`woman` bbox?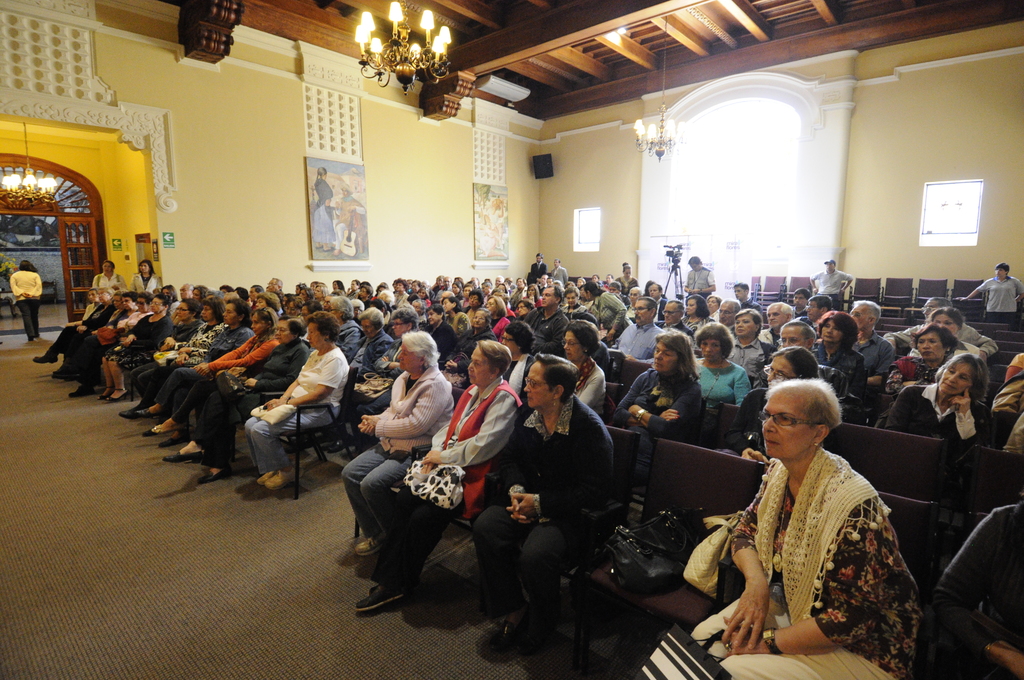
left=611, top=334, right=703, bottom=439
